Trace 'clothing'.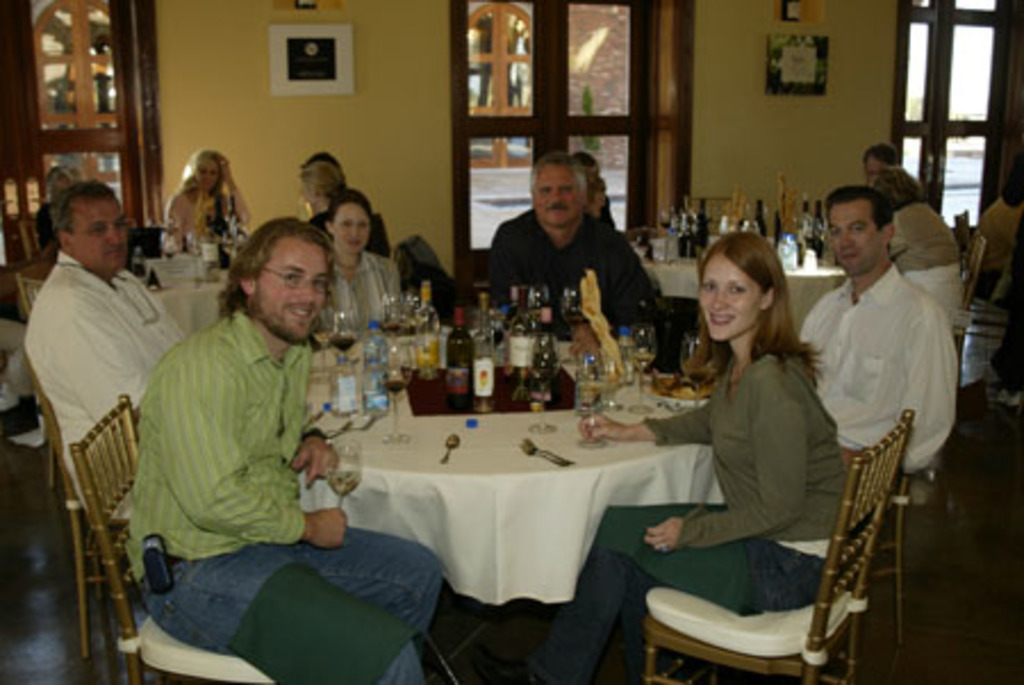
Traced to <box>187,196,259,269</box>.
